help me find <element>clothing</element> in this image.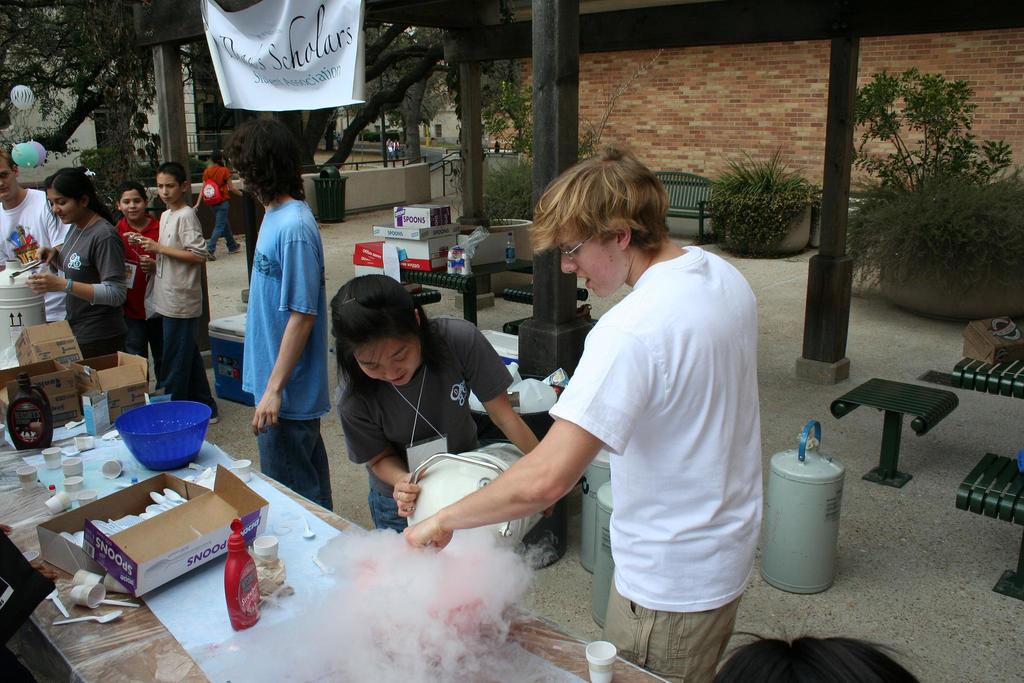
Found it: [116, 218, 168, 399].
